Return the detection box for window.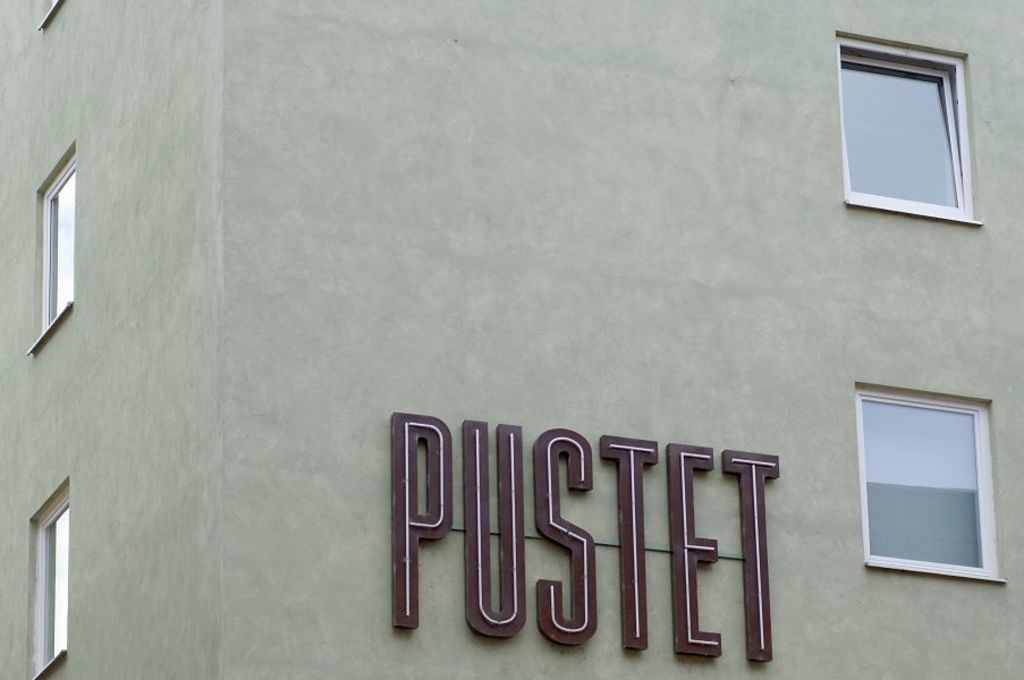
{"x1": 39, "y1": 152, "x2": 78, "y2": 328}.
